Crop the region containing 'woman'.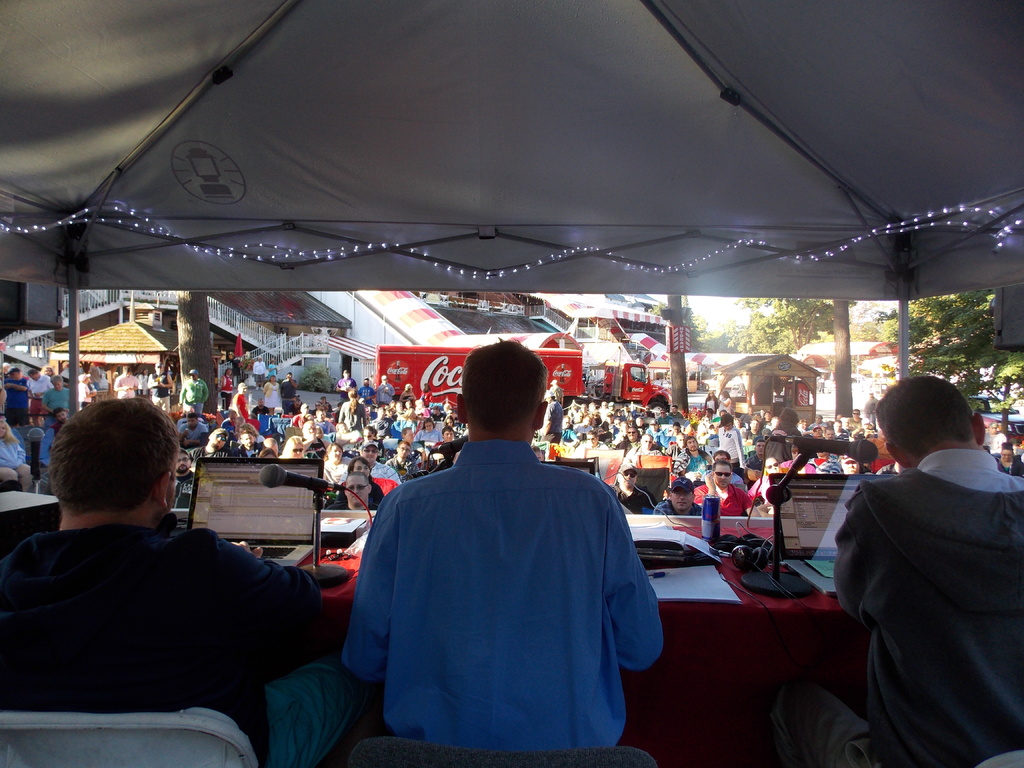
Crop region: box(262, 373, 282, 416).
